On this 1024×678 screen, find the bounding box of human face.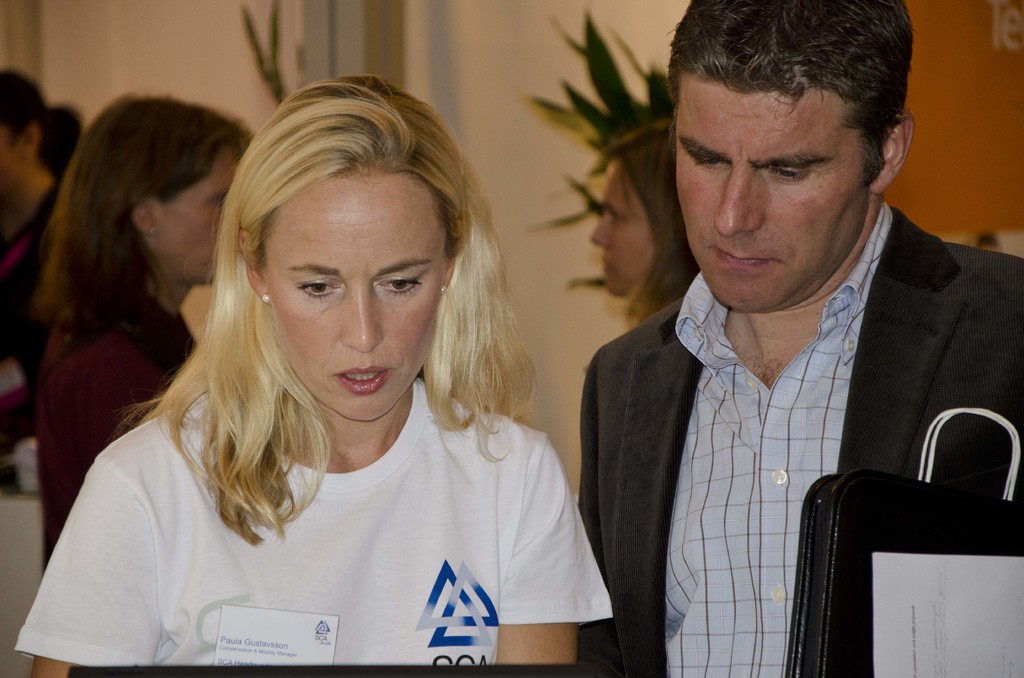
Bounding box: <region>150, 143, 237, 283</region>.
